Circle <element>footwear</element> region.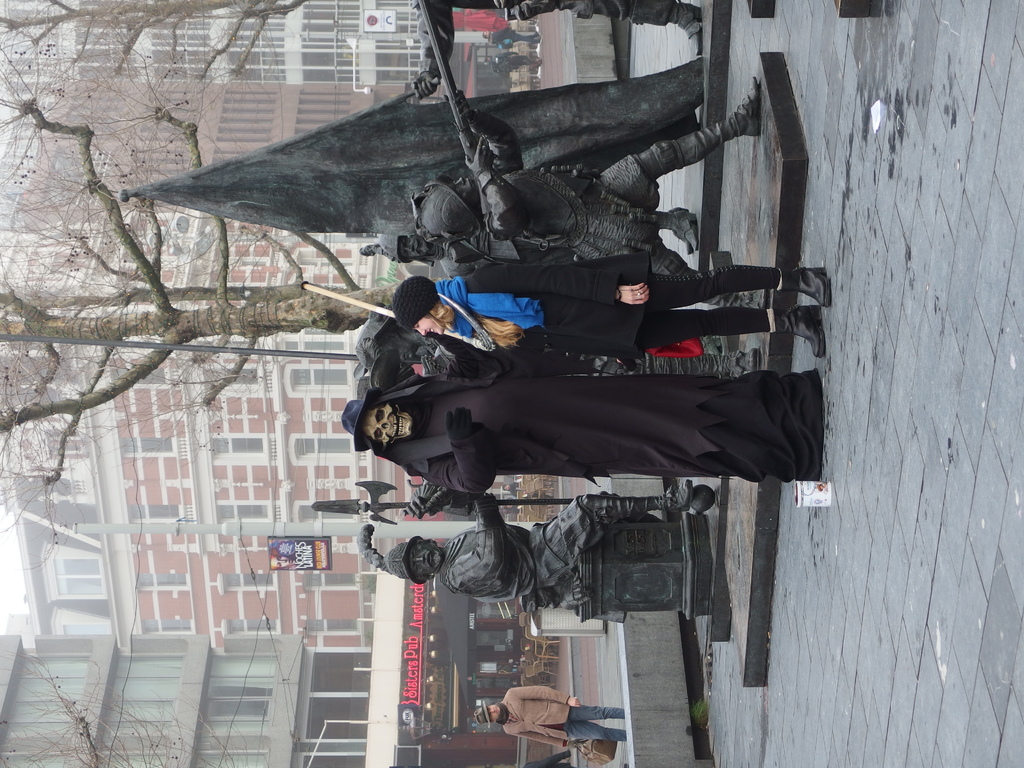
Region: (673, 207, 694, 257).
